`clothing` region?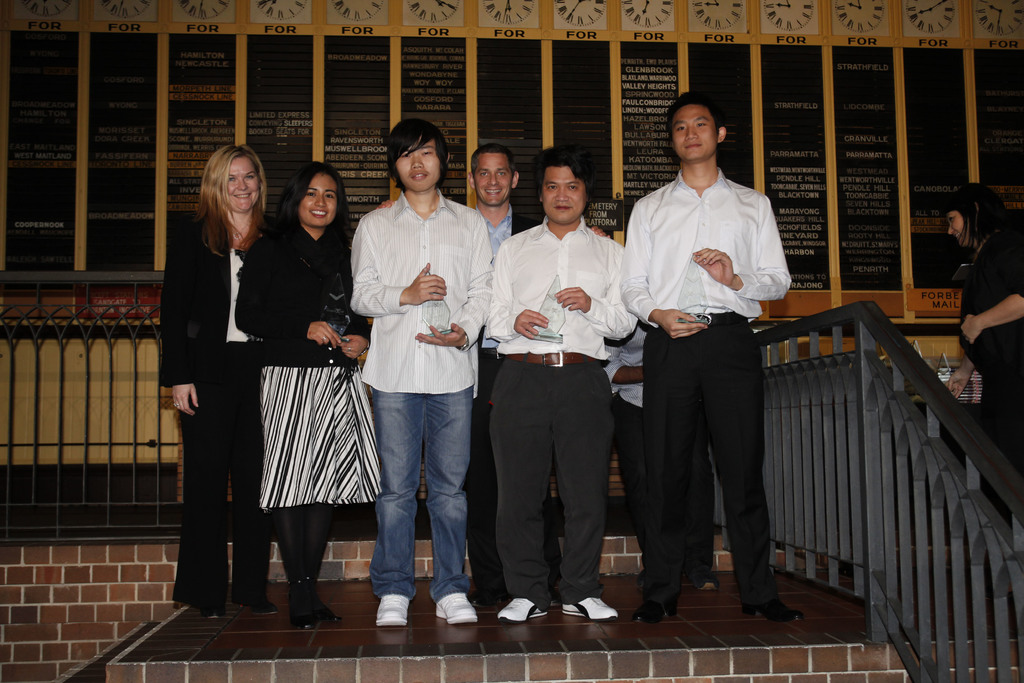
l=614, t=179, r=793, b=616
